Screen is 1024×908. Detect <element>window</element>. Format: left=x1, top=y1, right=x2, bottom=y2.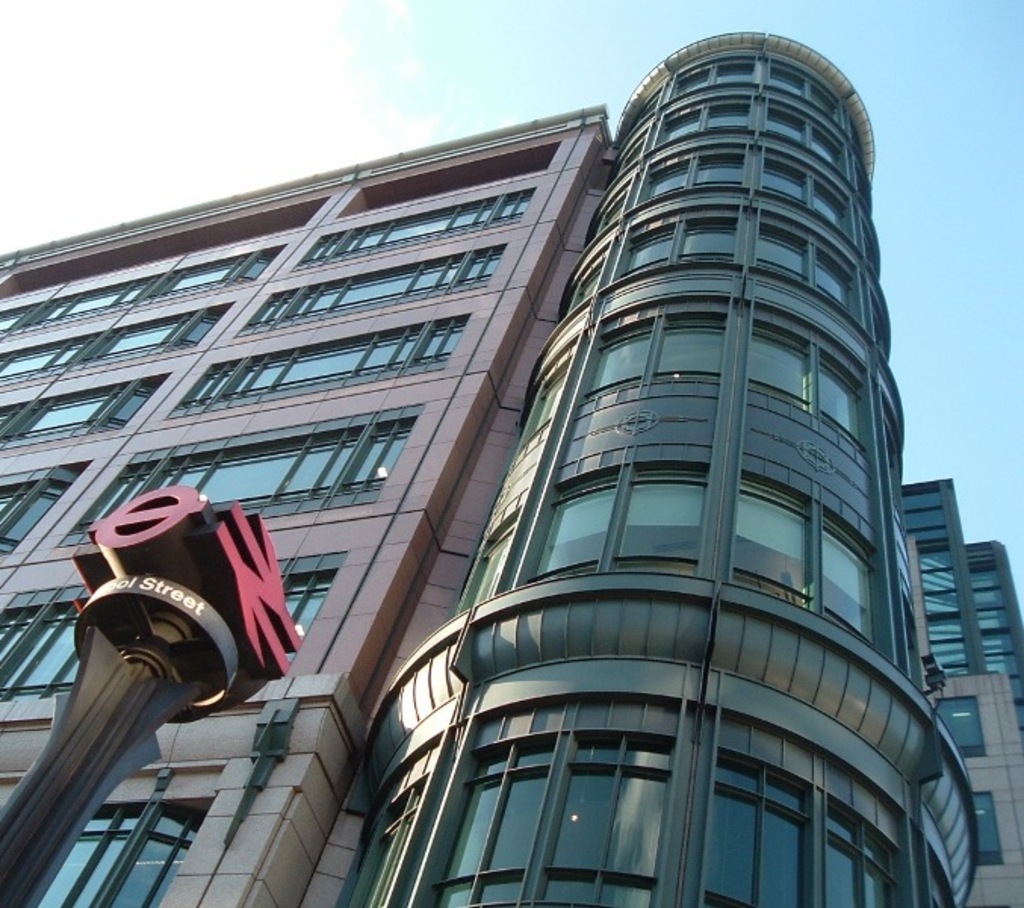
left=827, top=799, right=900, bottom=906.
